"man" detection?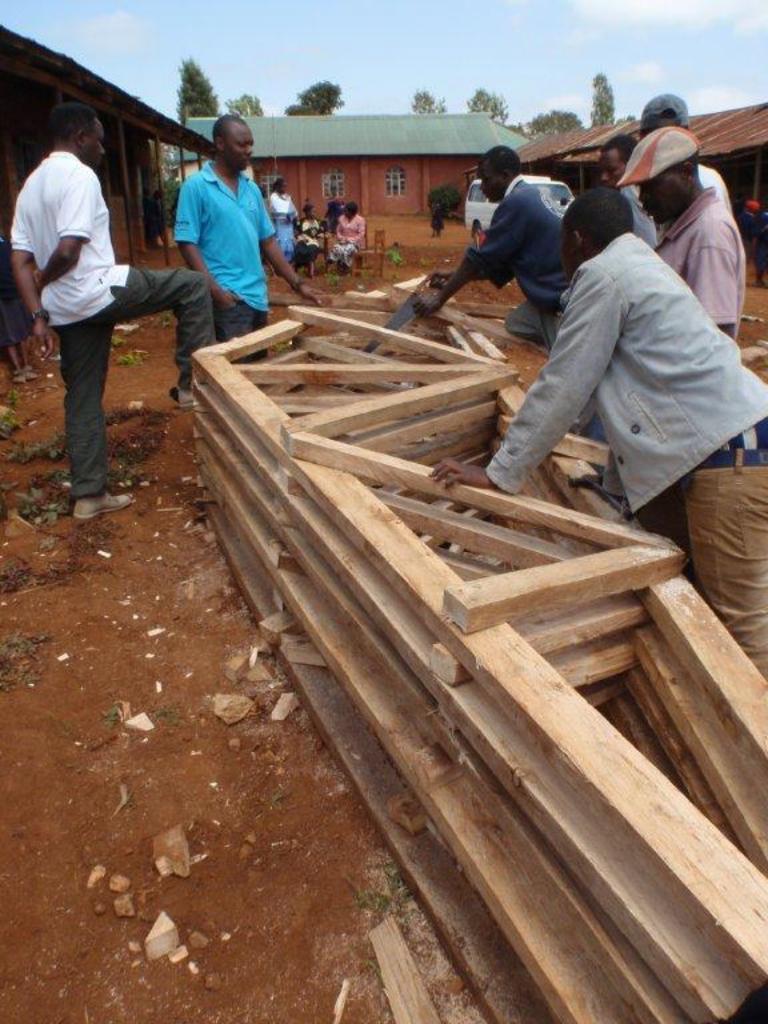
region(9, 104, 187, 519)
